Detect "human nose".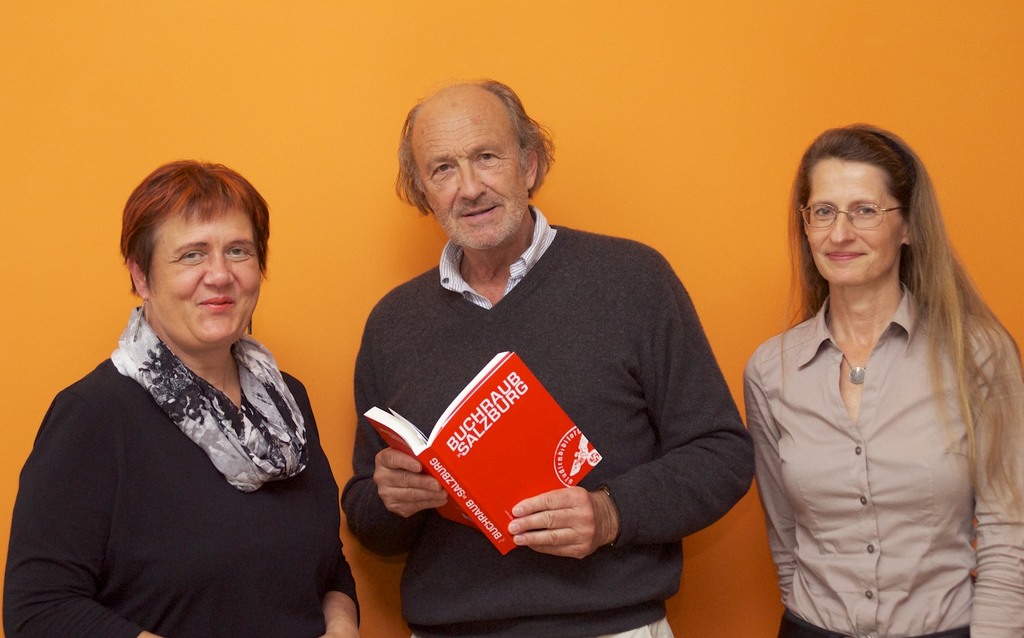
Detected at BBox(831, 209, 857, 242).
